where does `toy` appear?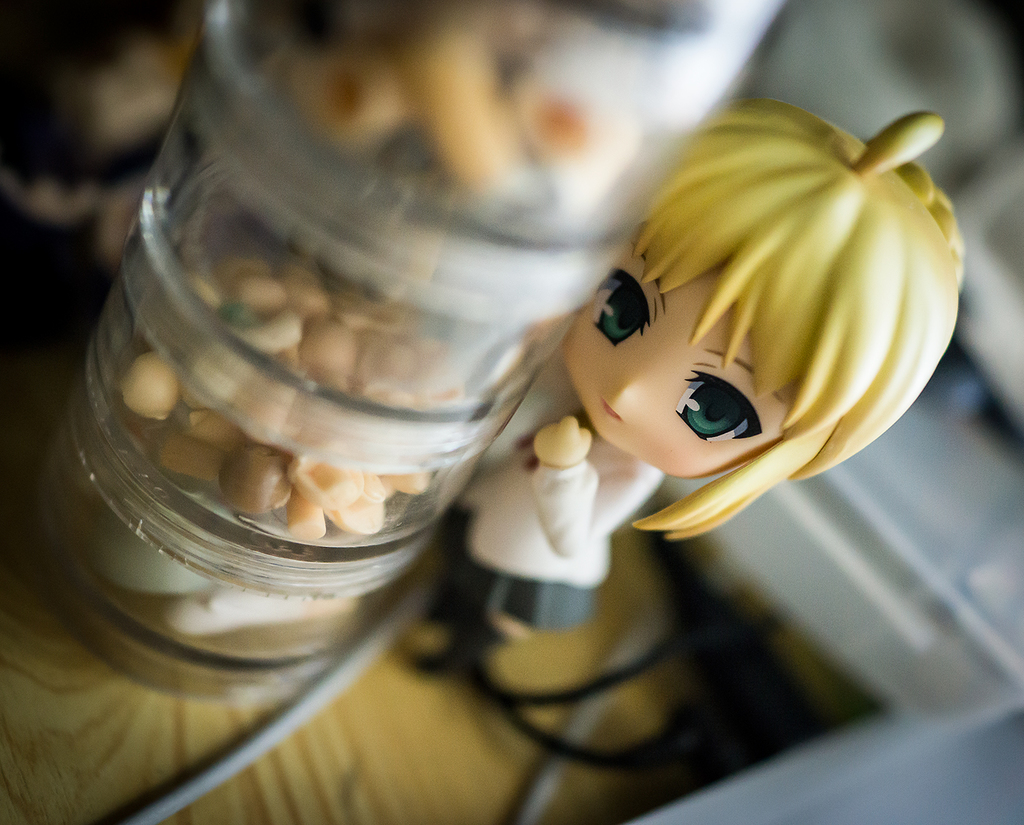
Appears at 426,112,965,637.
